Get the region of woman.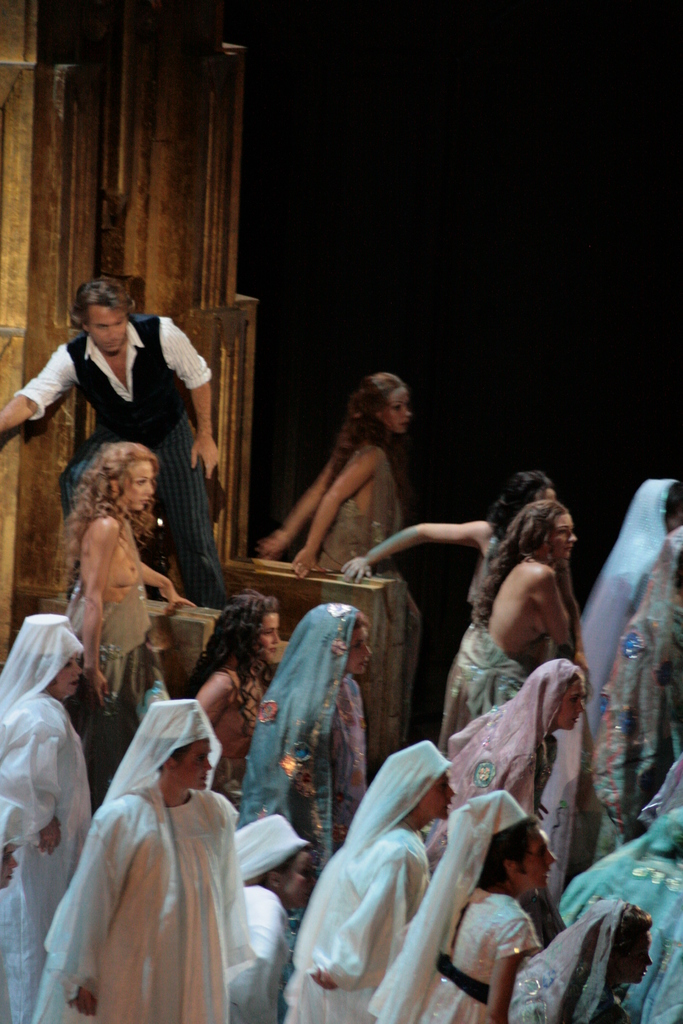
286,758,457,1023.
